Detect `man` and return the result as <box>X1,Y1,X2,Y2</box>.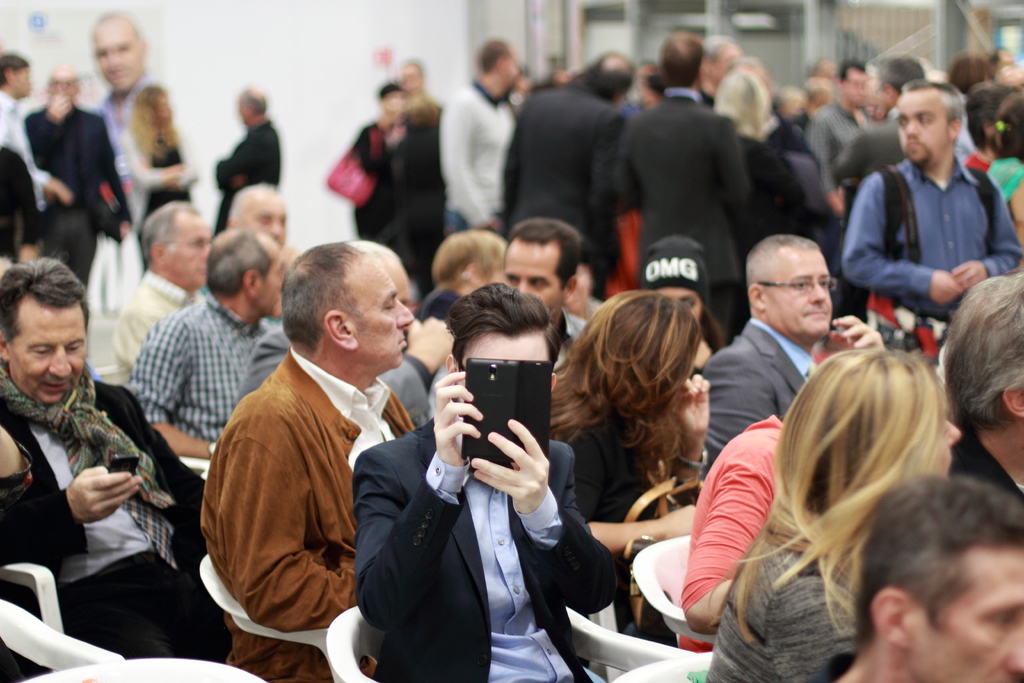
<box>608,31,751,342</box>.
